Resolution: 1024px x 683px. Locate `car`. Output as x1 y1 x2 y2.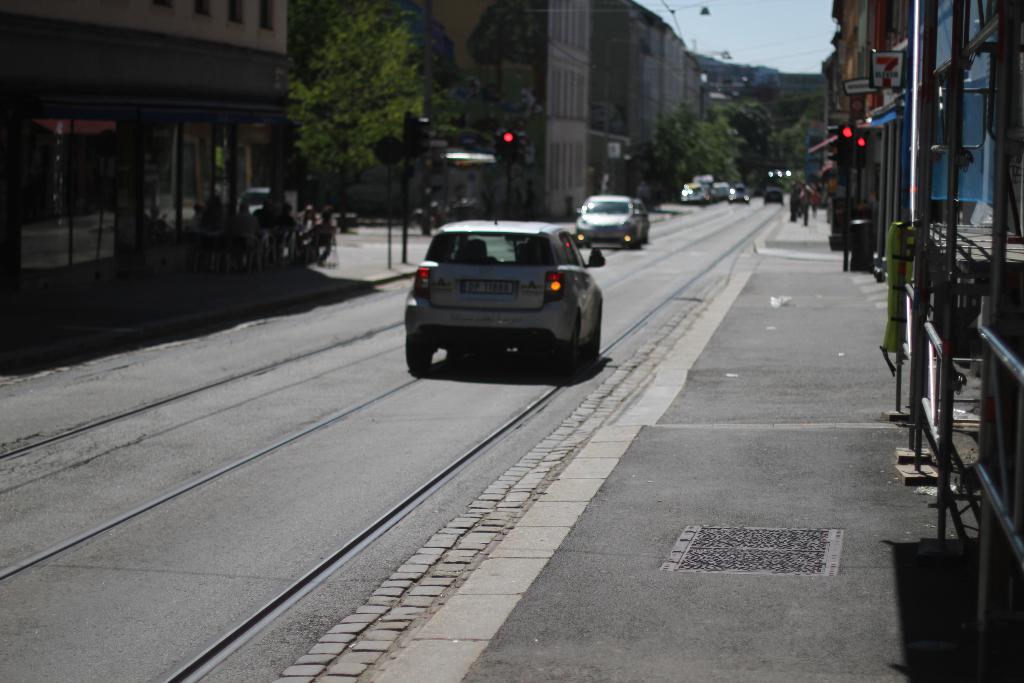
234 189 284 223.
